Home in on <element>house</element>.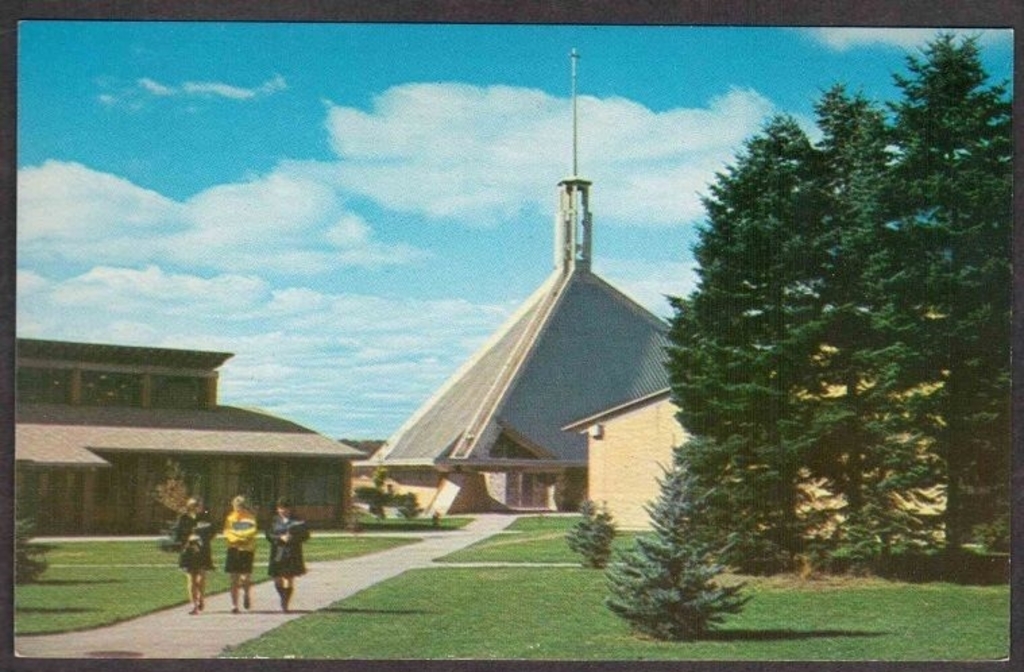
Homed in at (left=364, top=50, right=712, bottom=518).
